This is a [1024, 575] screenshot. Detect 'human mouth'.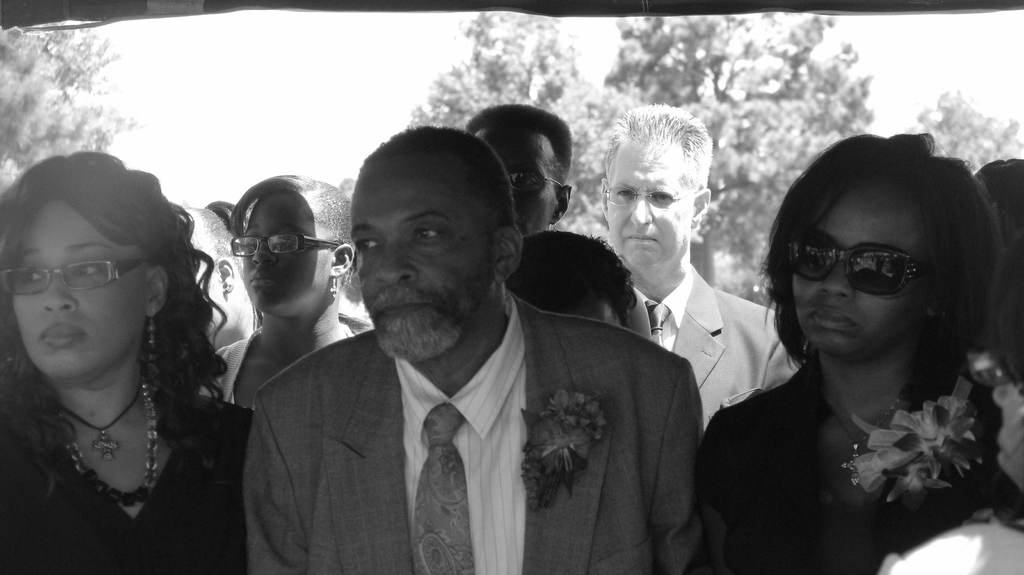
x1=372 y1=291 x2=430 y2=316.
